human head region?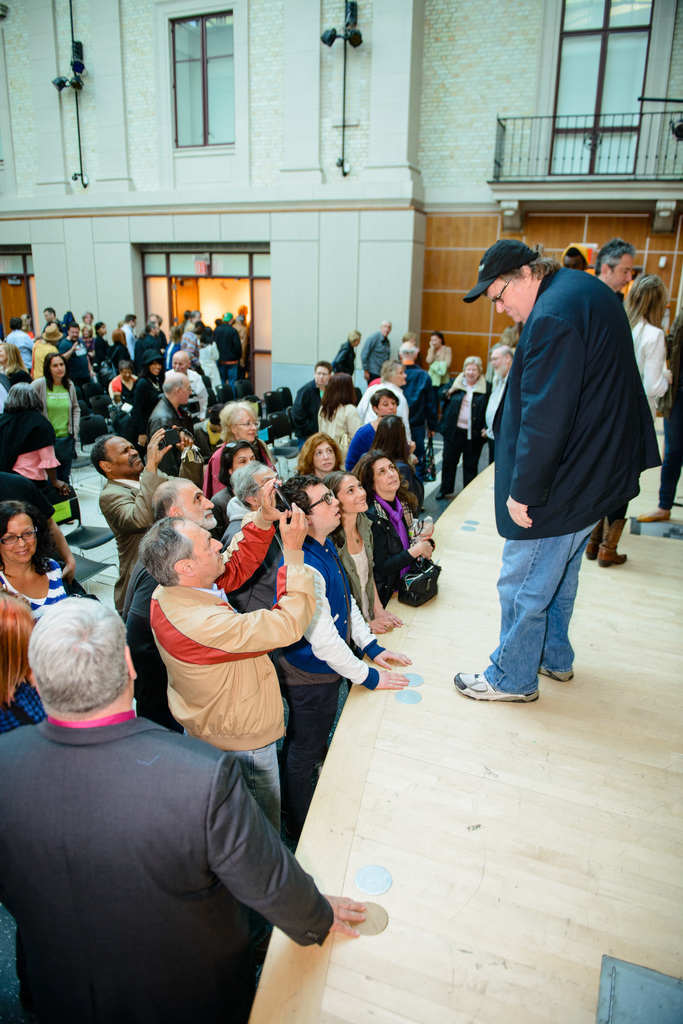
region(92, 435, 145, 481)
